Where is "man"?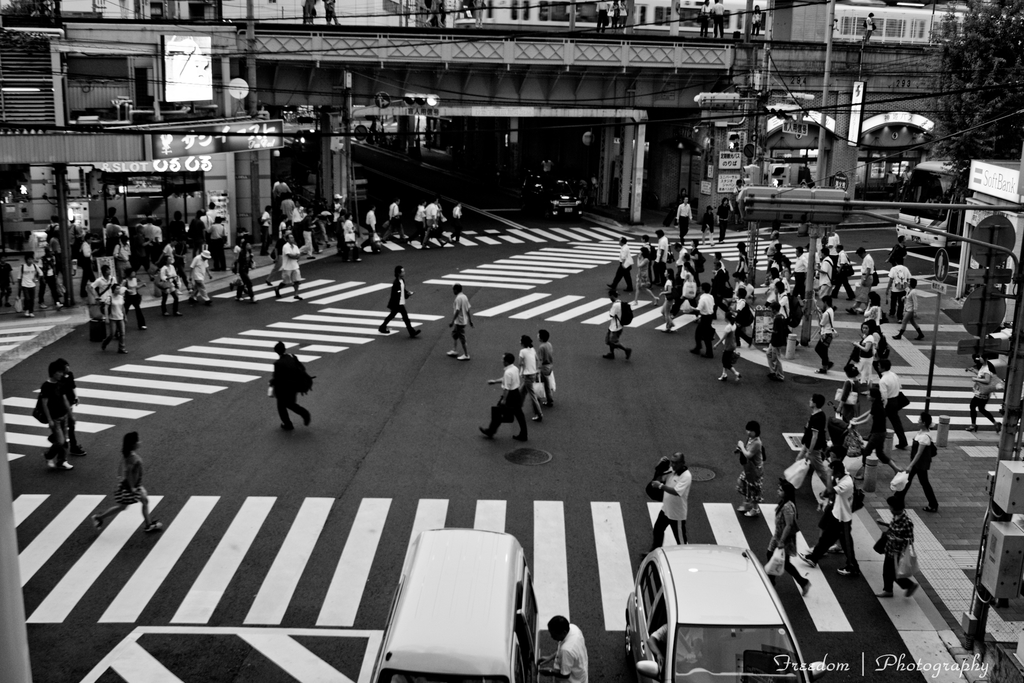
x1=733, y1=286, x2=751, y2=347.
